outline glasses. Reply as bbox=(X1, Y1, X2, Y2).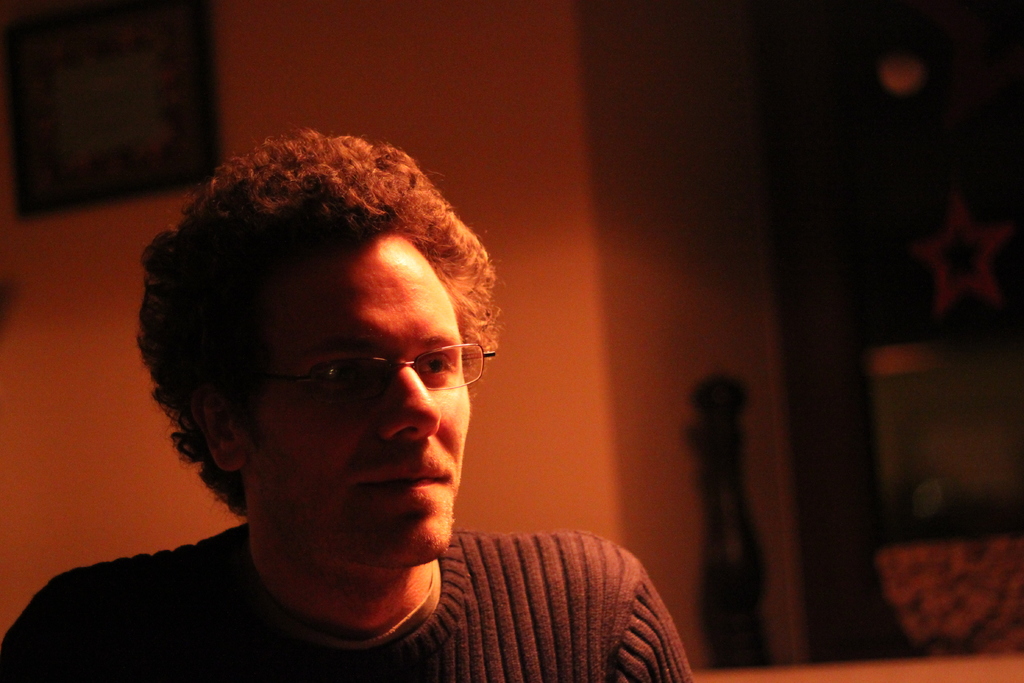
bbox=(214, 336, 498, 410).
